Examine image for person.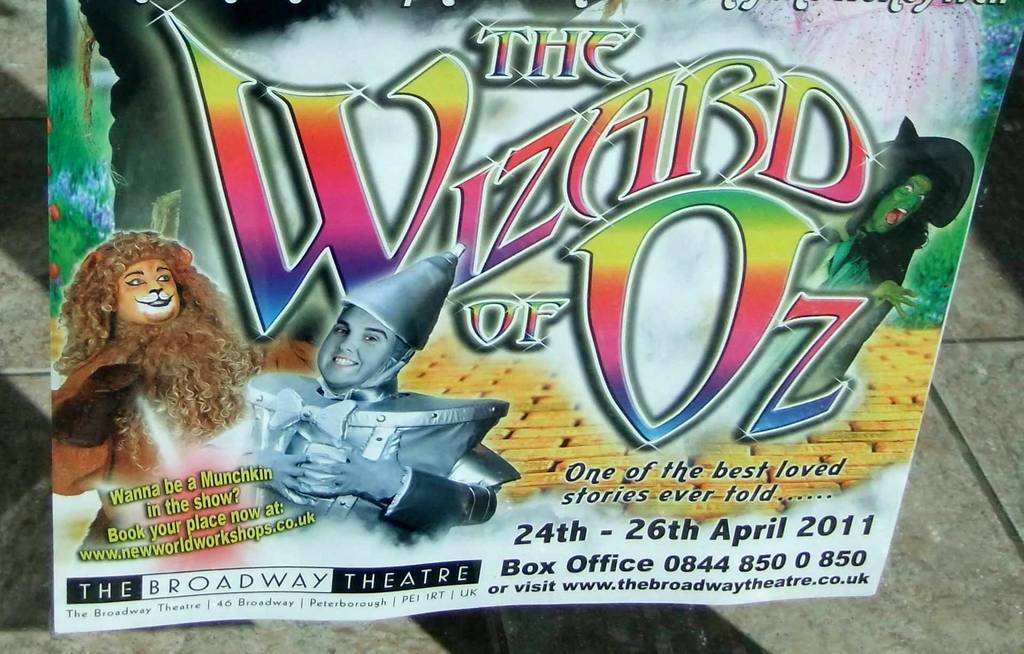
Examination result: select_region(239, 251, 523, 535).
